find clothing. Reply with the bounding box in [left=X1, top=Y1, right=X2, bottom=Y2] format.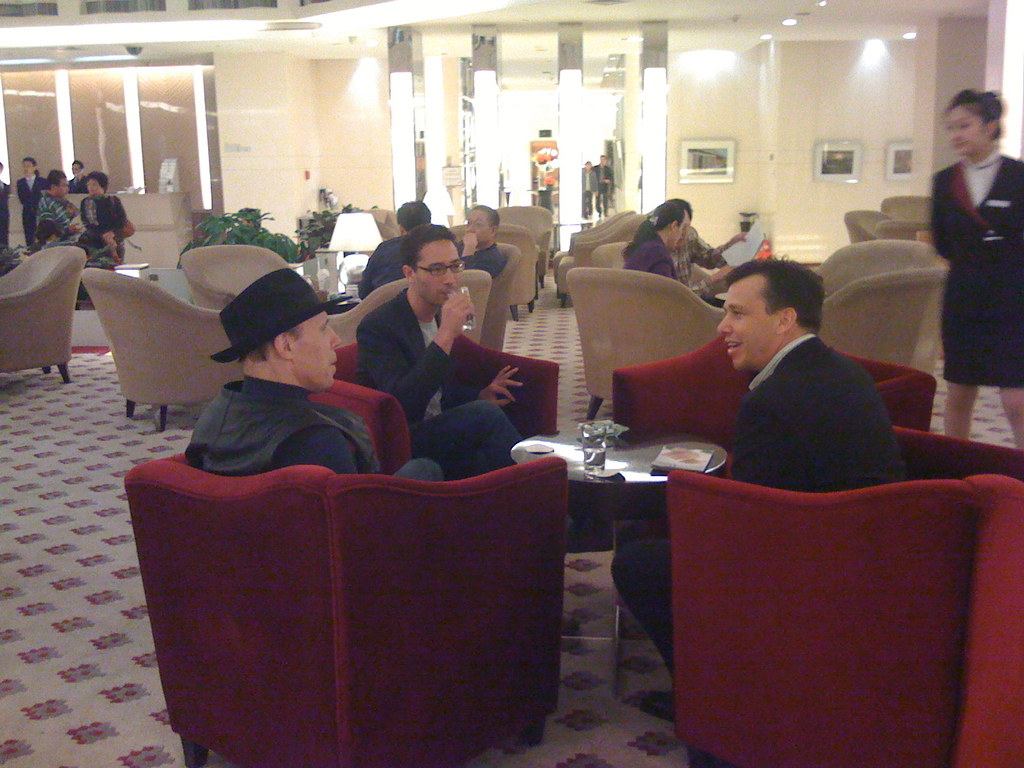
[left=73, top=174, right=94, bottom=191].
